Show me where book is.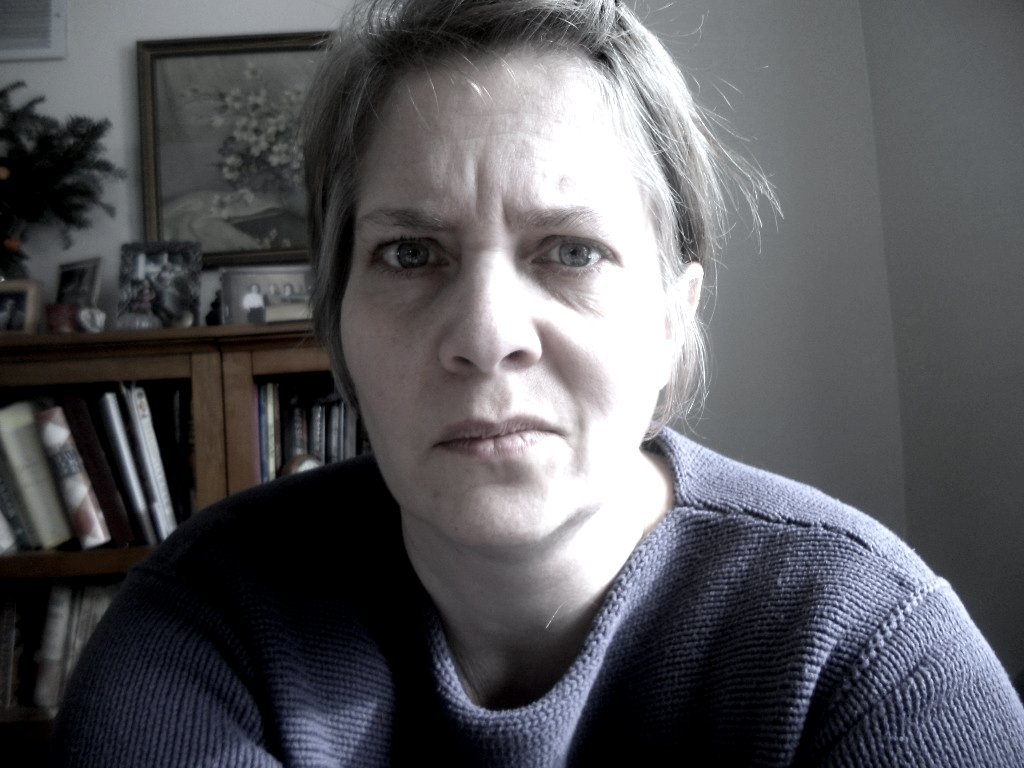
book is at crop(125, 383, 176, 540).
